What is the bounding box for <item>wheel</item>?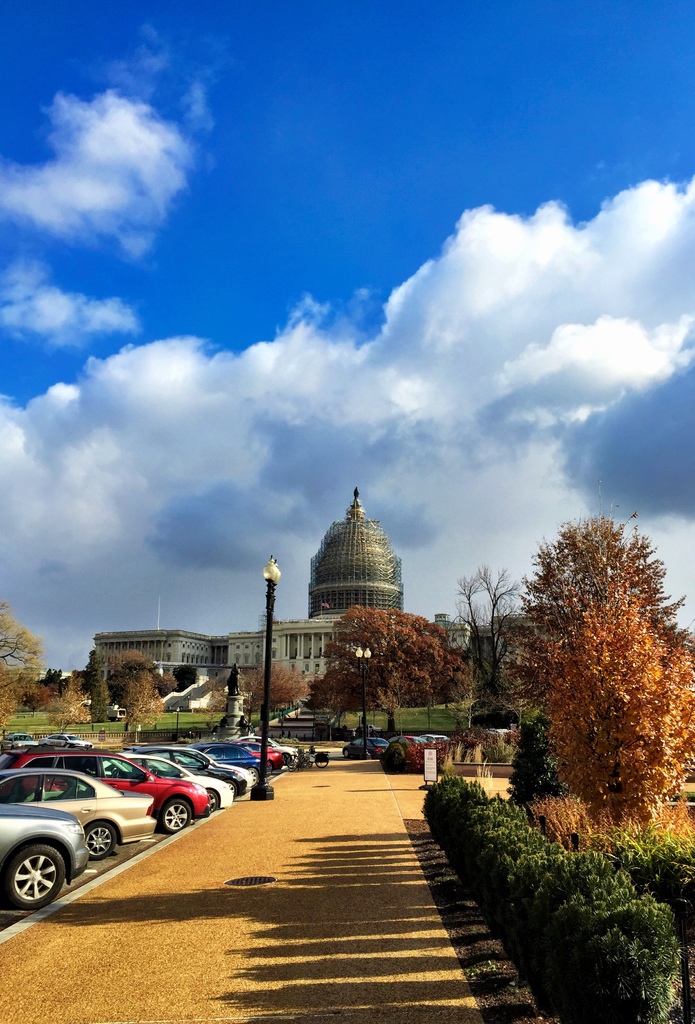
(342,748,349,757).
